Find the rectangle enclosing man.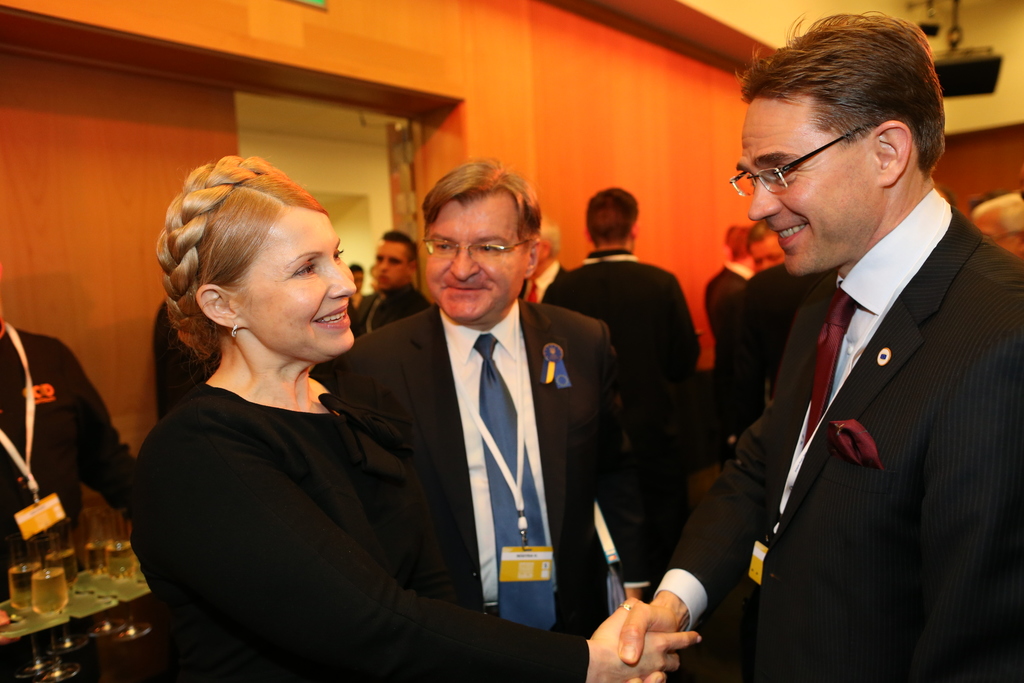
{"x1": 347, "y1": 265, "x2": 369, "y2": 338}.
